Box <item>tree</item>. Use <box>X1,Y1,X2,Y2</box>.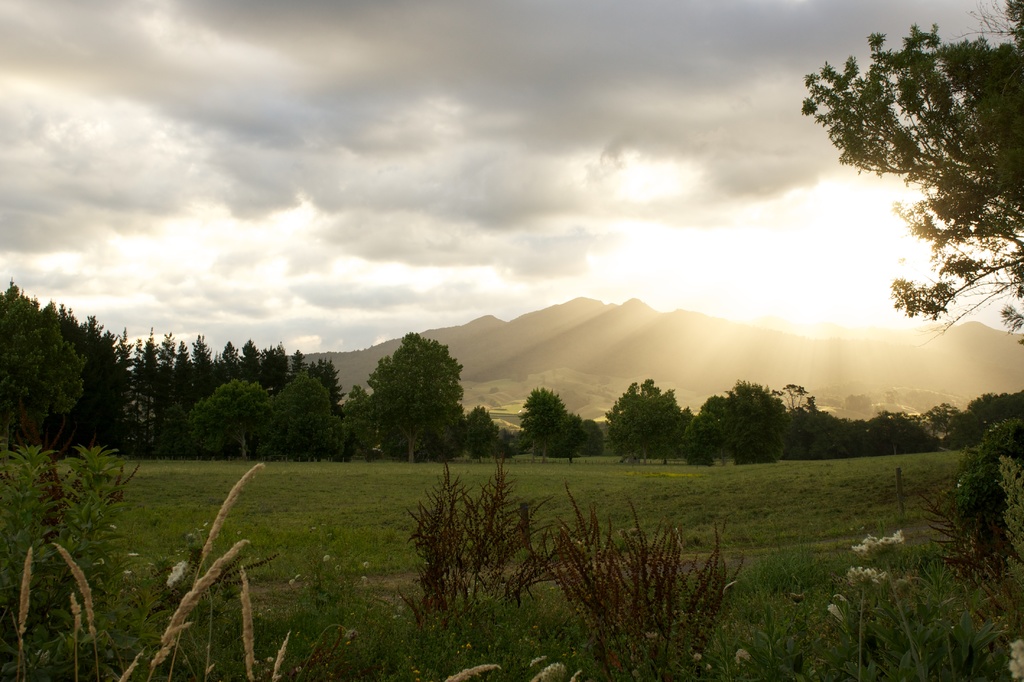
<box>727,379,788,467</box>.
